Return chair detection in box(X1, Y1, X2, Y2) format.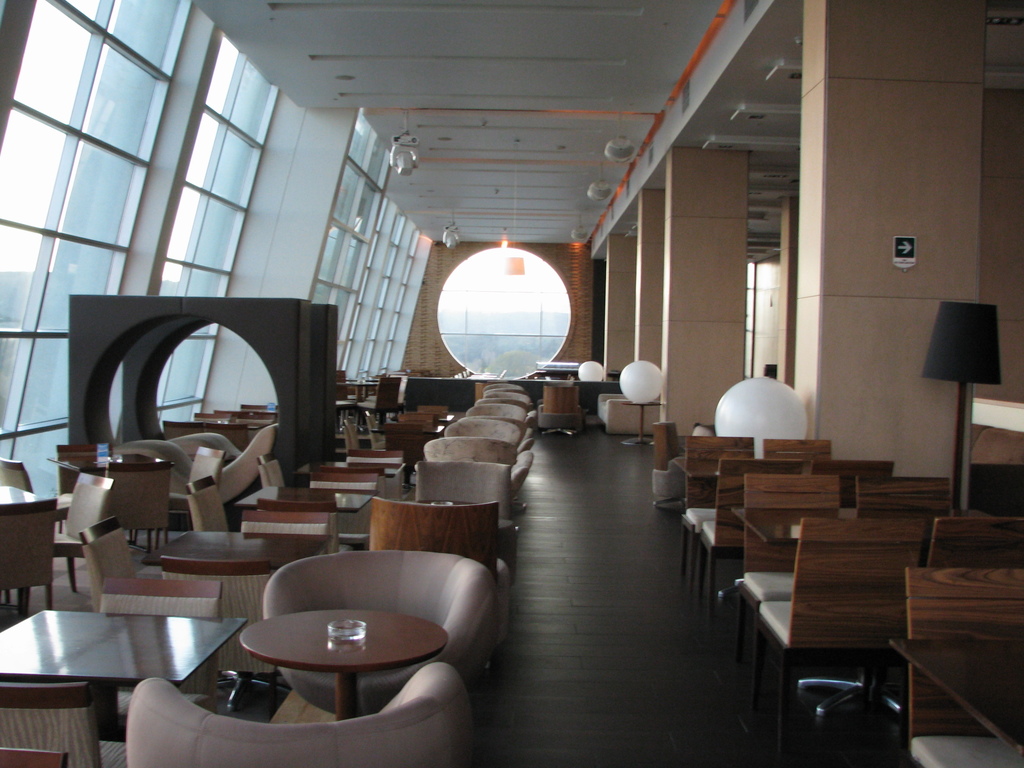
box(9, 468, 113, 621).
